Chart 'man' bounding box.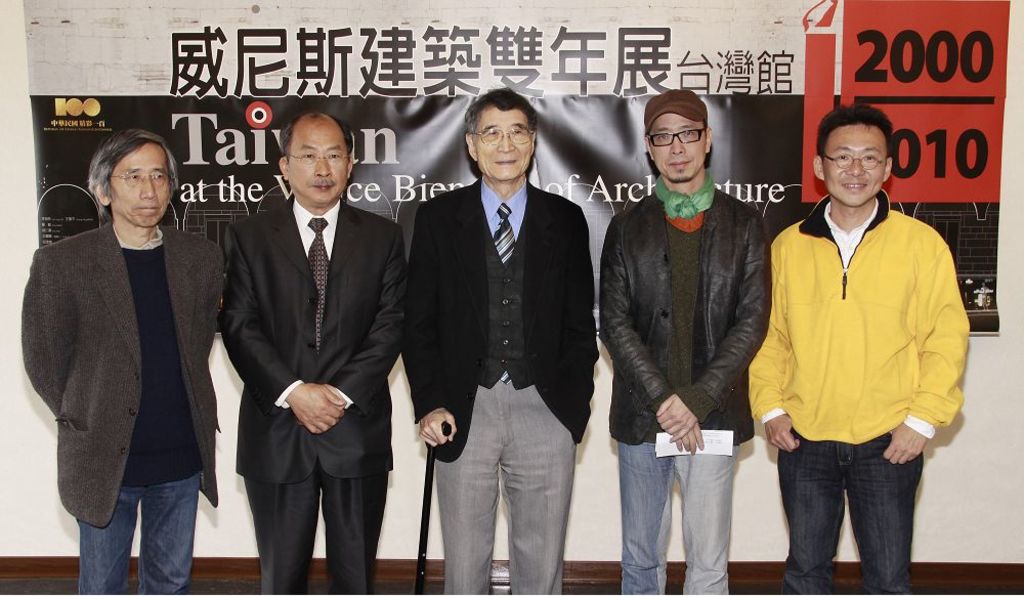
Charted: 406, 88, 597, 594.
